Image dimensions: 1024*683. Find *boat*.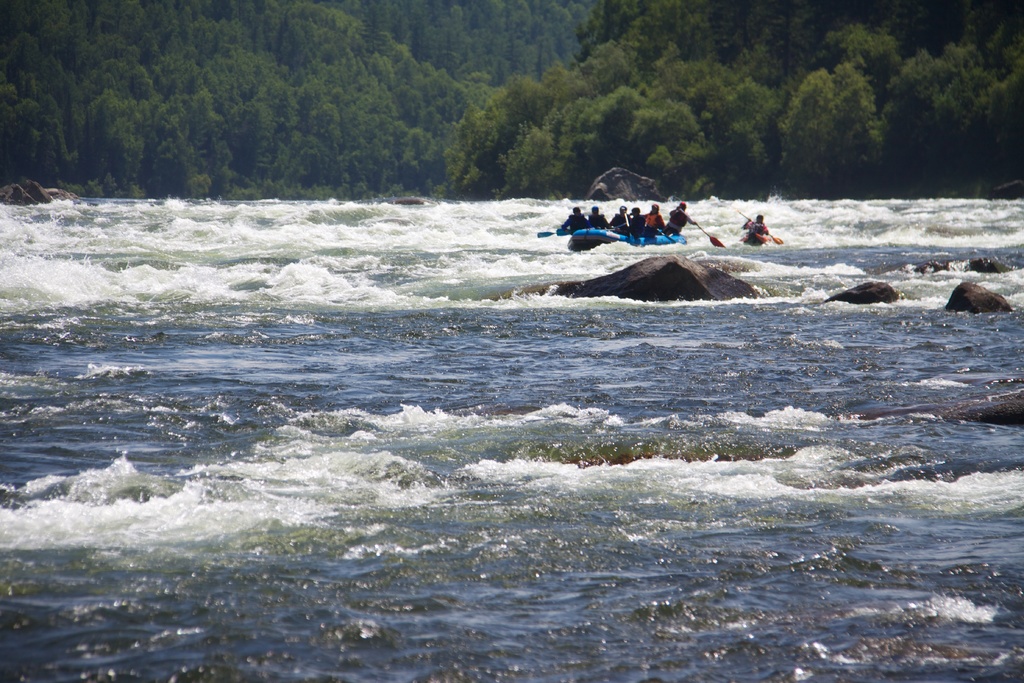
{"x1": 744, "y1": 236, "x2": 767, "y2": 242}.
